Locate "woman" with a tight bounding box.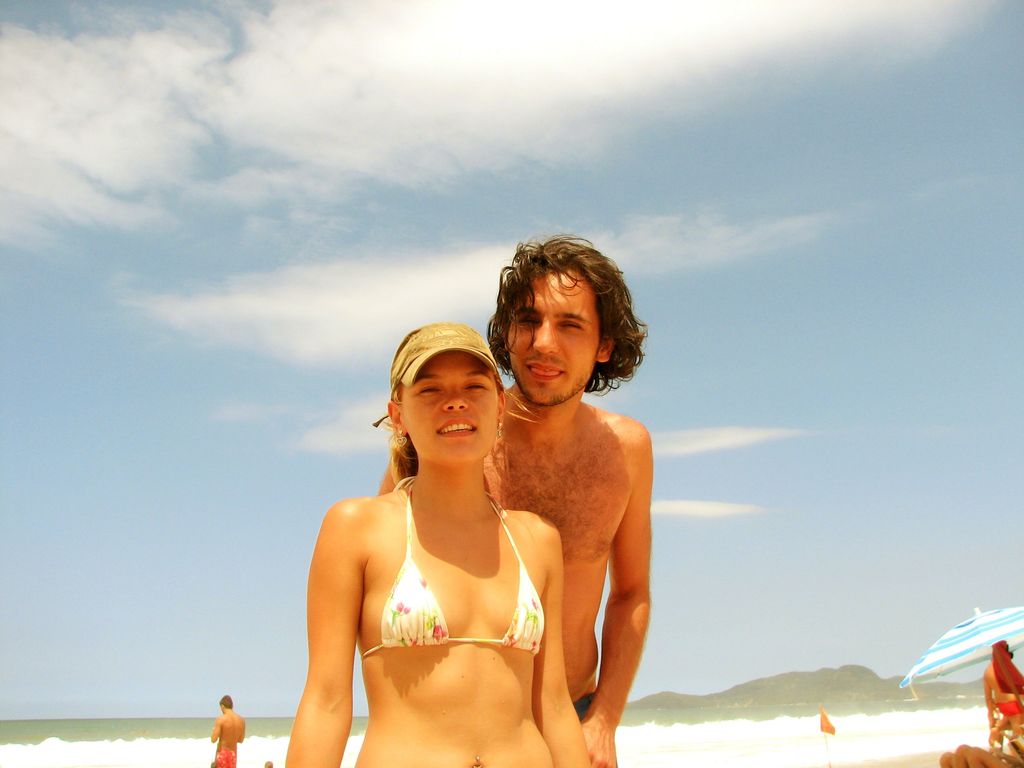
(left=285, top=324, right=589, bottom=767).
